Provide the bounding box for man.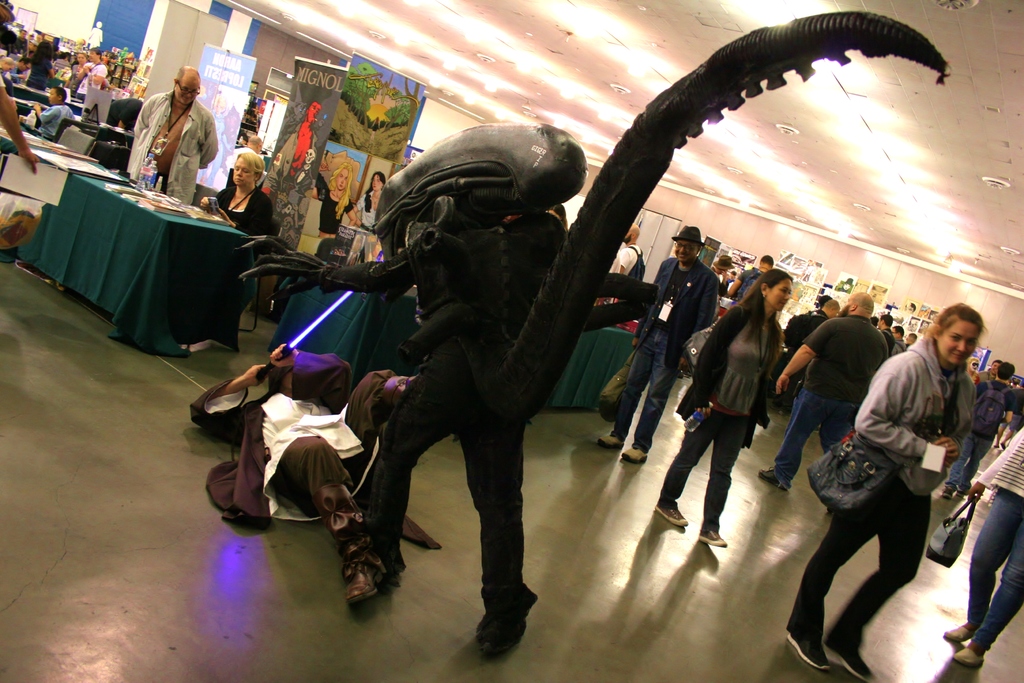
detection(236, 132, 249, 144).
